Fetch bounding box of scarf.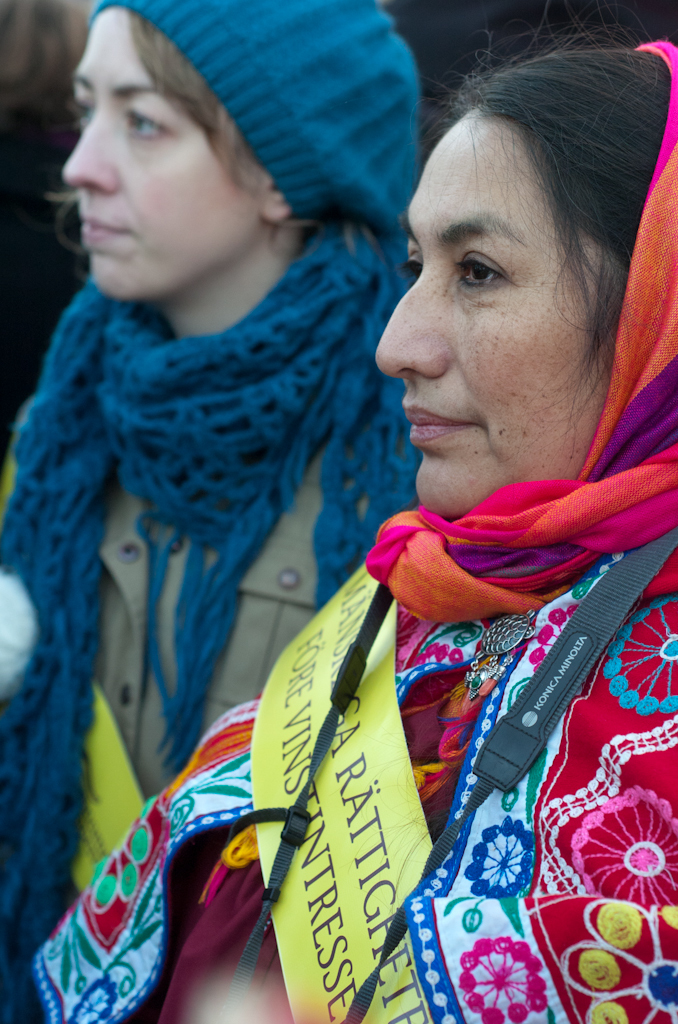
Bbox: 0,214,418,964.
